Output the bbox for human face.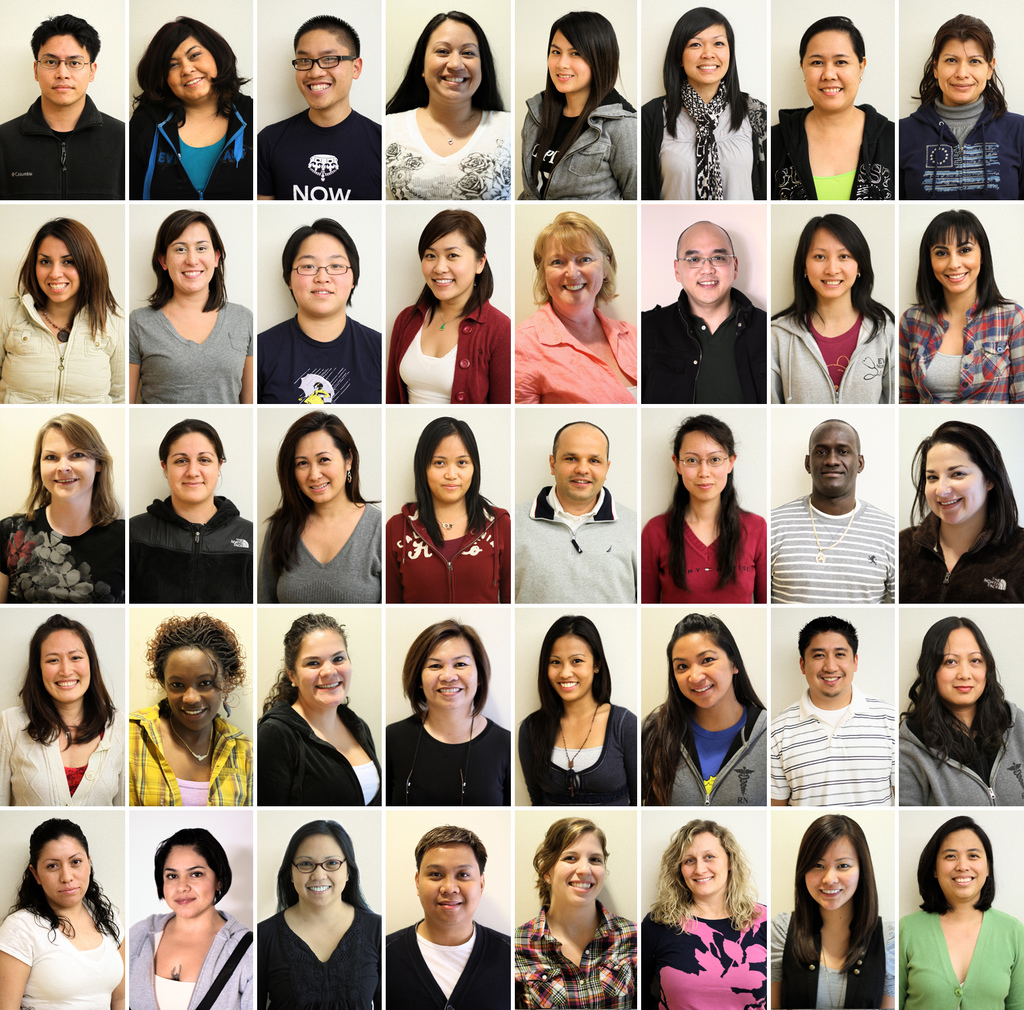
BBox(925, 442, 989, 526).
